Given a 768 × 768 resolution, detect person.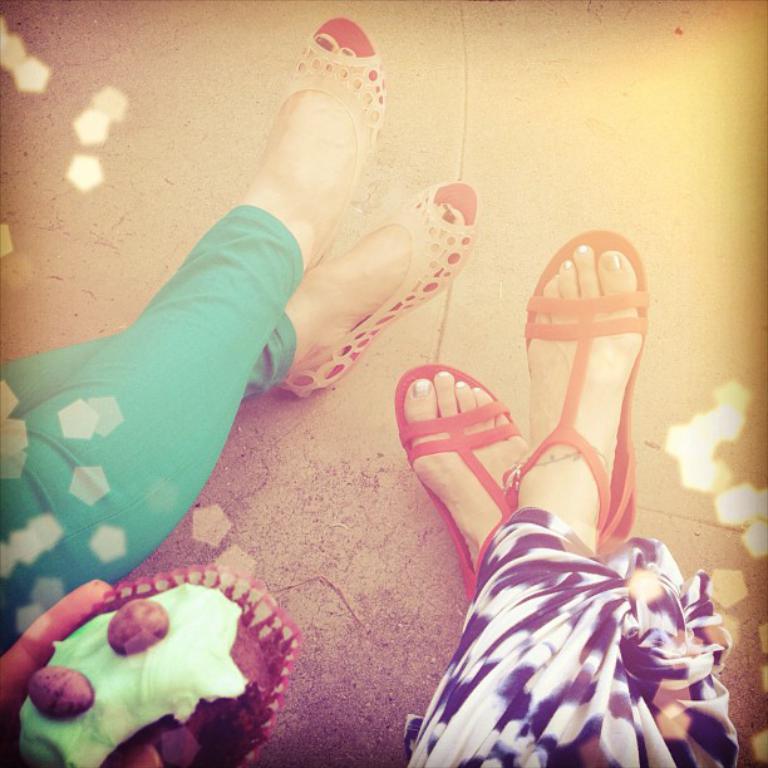
locate(0, 13, 474, 651).
